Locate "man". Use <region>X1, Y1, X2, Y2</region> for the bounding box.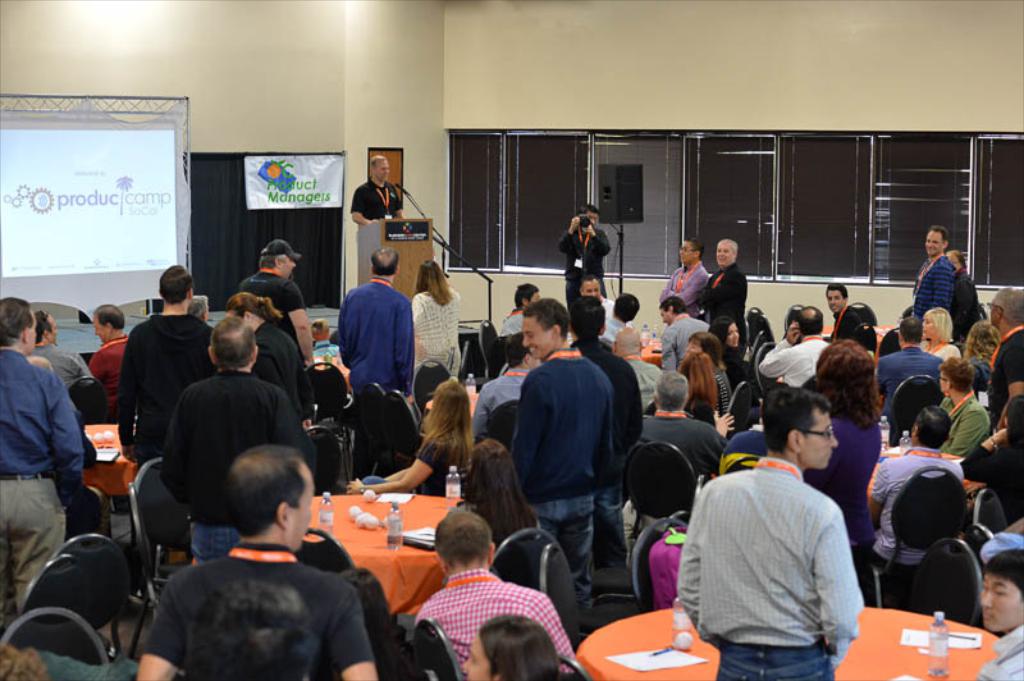
<region>596, 285, 641, 357</region>.
